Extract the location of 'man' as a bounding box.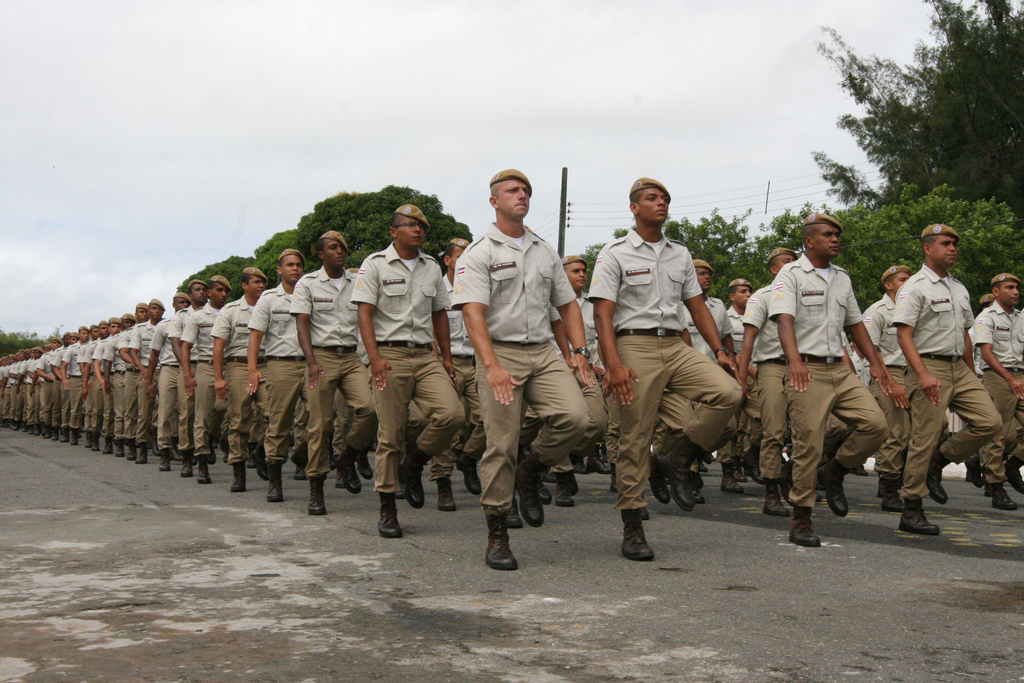
[896, 222, 1002, 537].
